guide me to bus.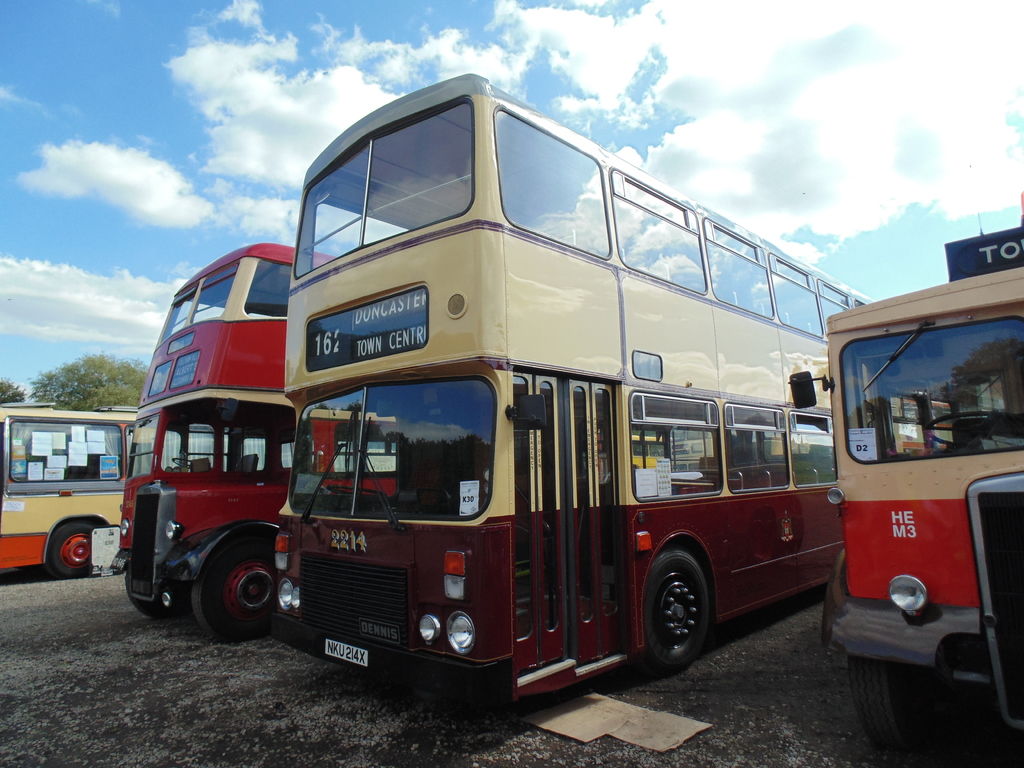
Guidance: <region>271, 71, 877, 685</region>.
